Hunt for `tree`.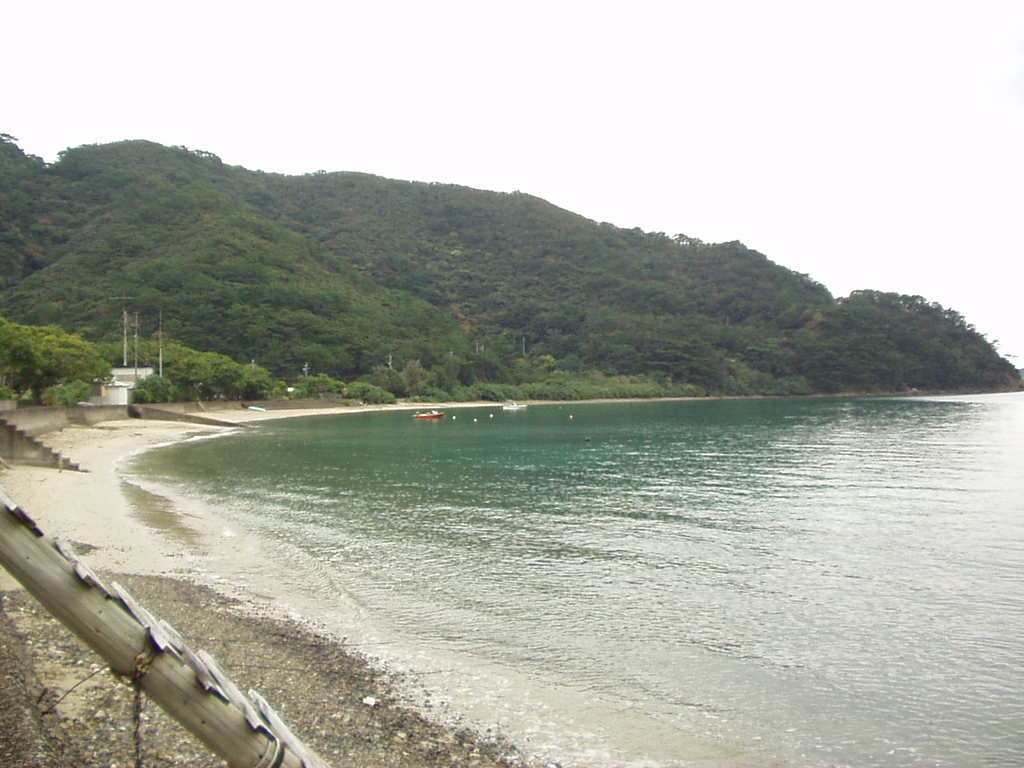
Hunted down at x1=473 y1=350 x2=514 y2=402.
